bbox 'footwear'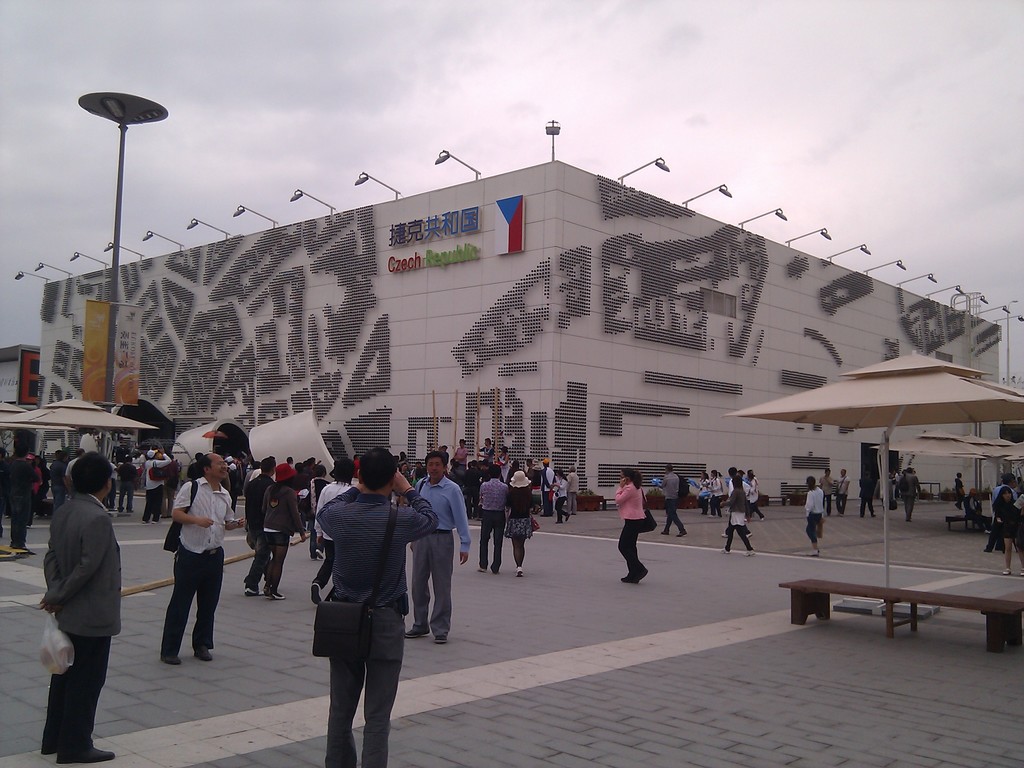
308:582:324:605
